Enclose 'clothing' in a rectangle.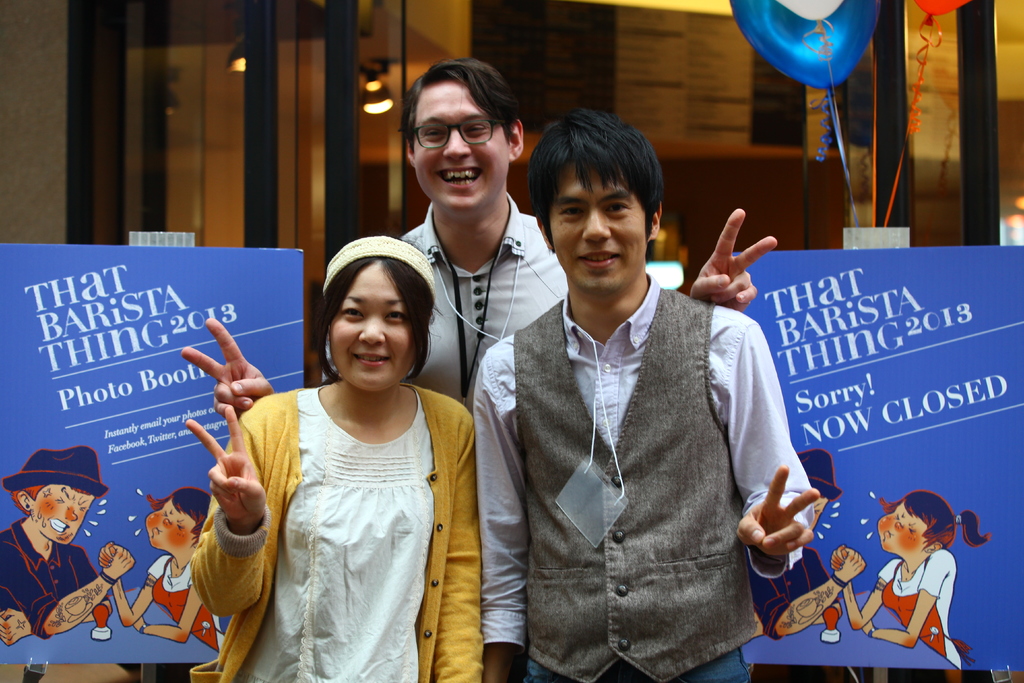
0,522,102,645.
